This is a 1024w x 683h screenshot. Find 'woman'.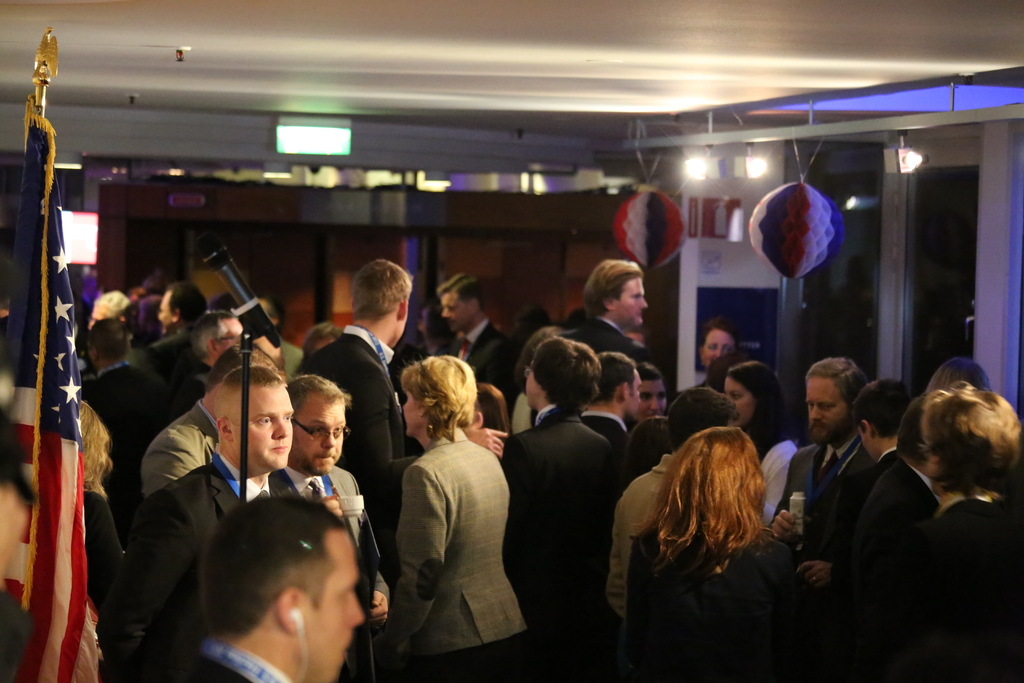
Bounding box: box=[375, 359, 520, 682].
